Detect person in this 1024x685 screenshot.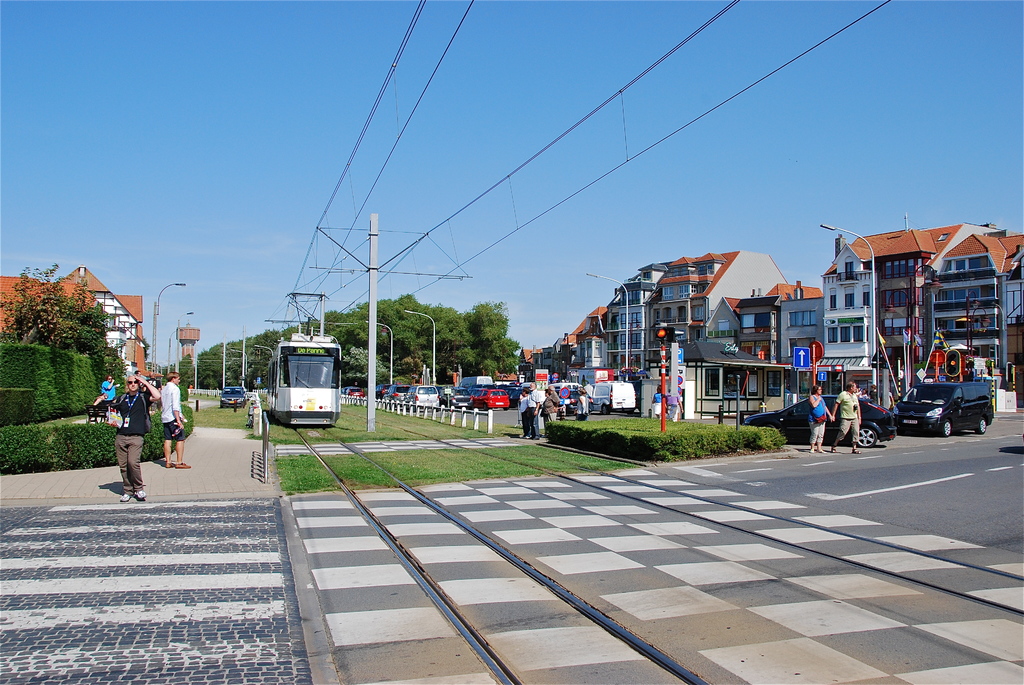
Detection: (x1=118, y1=386, x2=129, y2=402).
